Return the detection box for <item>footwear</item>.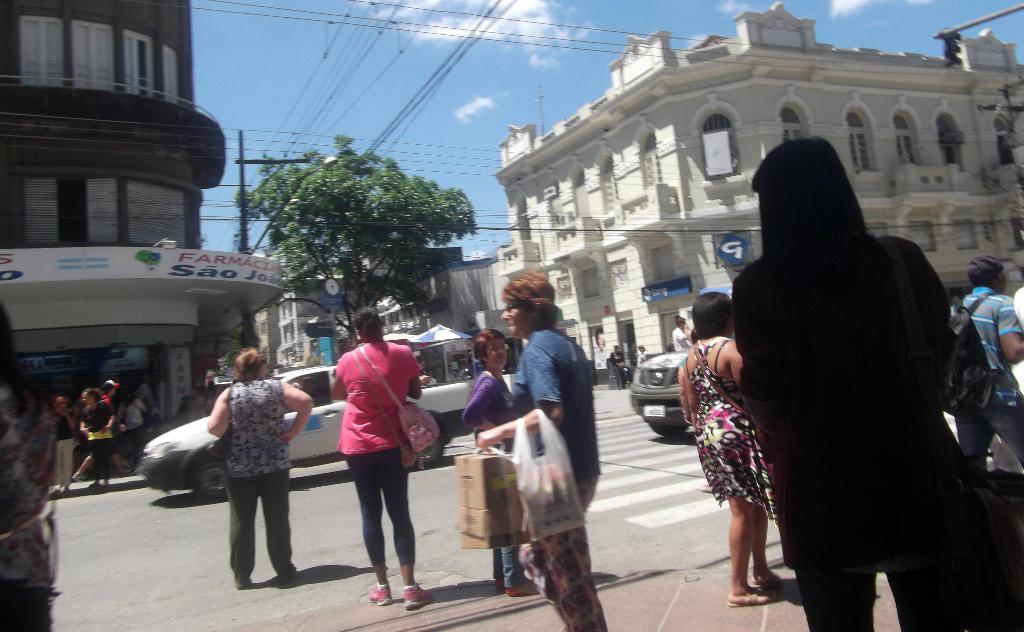
Rect(76, 473, 89, 486).
